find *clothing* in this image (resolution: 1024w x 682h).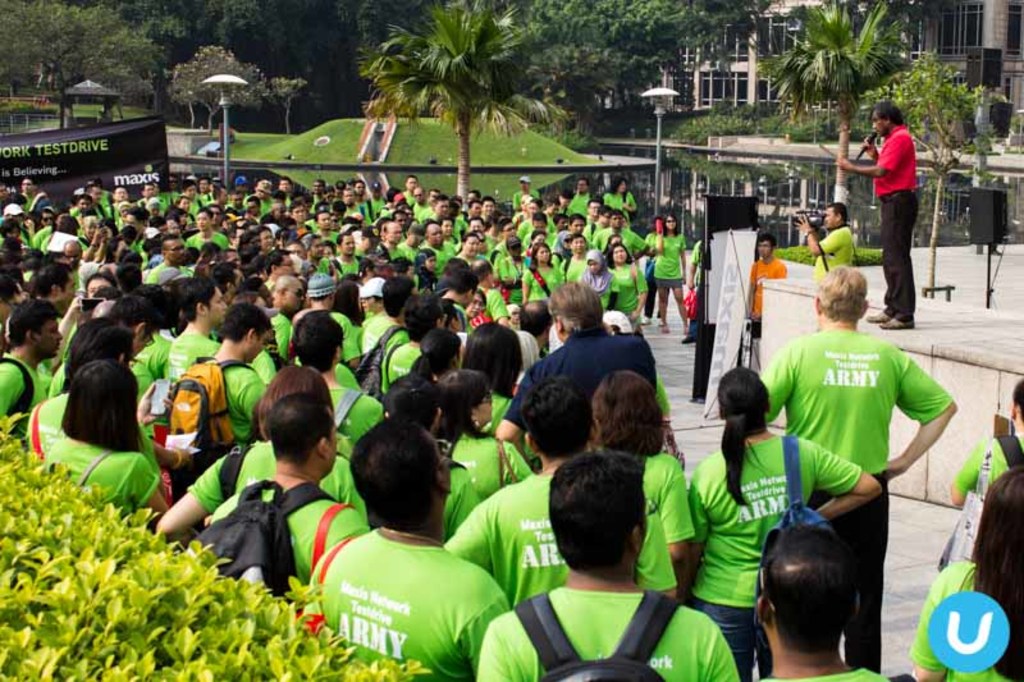
(x1=512, y1=328, x2=660, y2=468).
